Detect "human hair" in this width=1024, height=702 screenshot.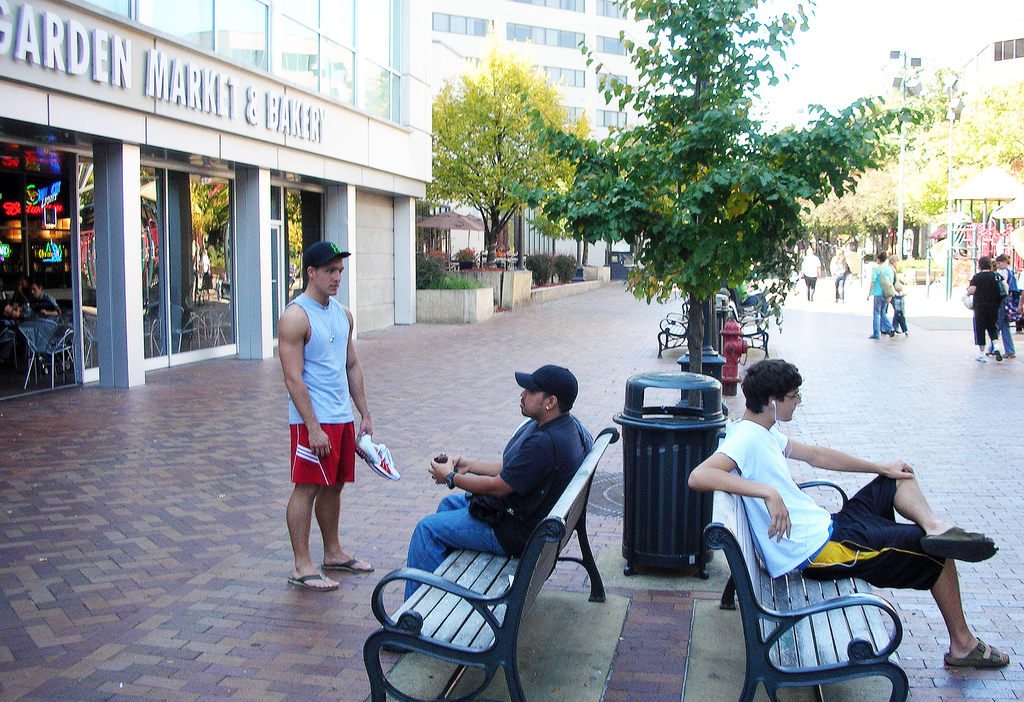
Detection: [890,253,900,266].
